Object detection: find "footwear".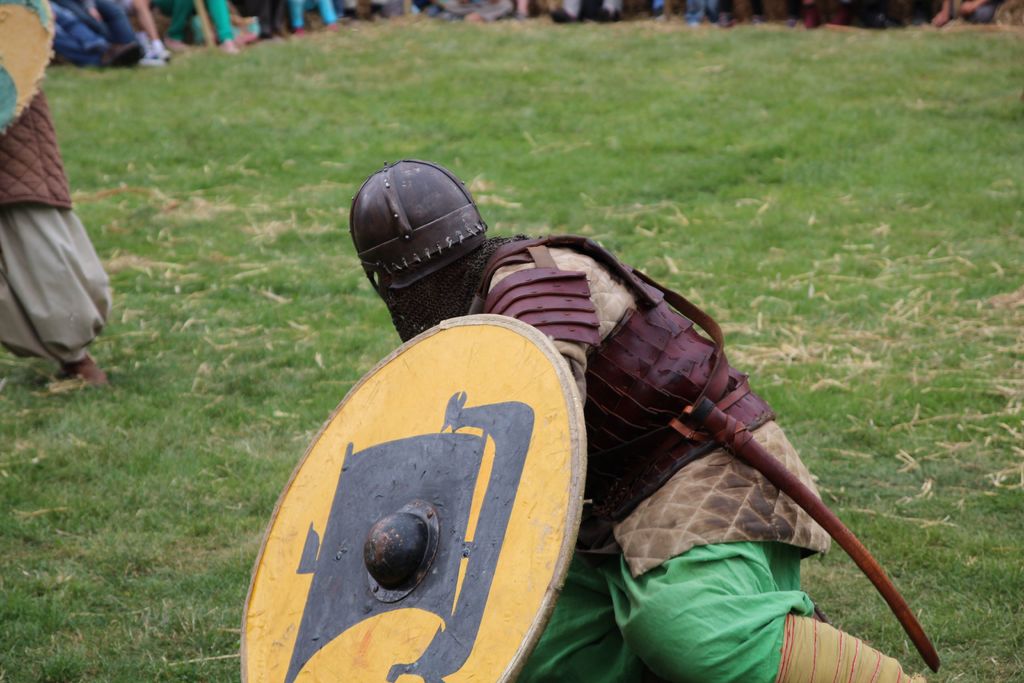
(586, 6, 623, 26).
